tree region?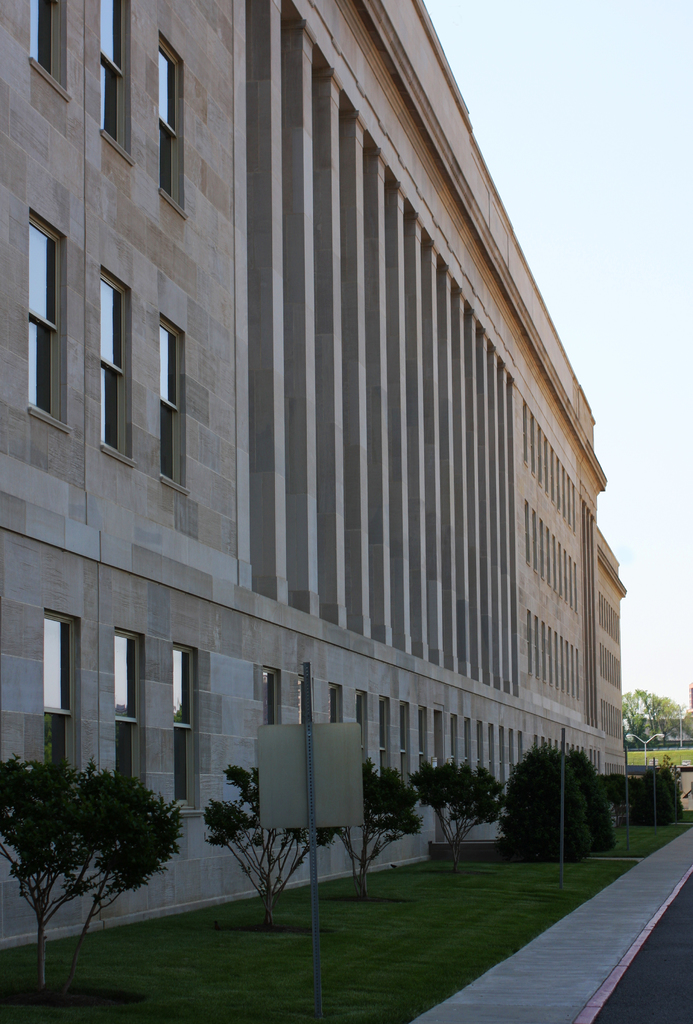
{"x1": 614, "y1": 686, "x2": 692, "y2": 762}
